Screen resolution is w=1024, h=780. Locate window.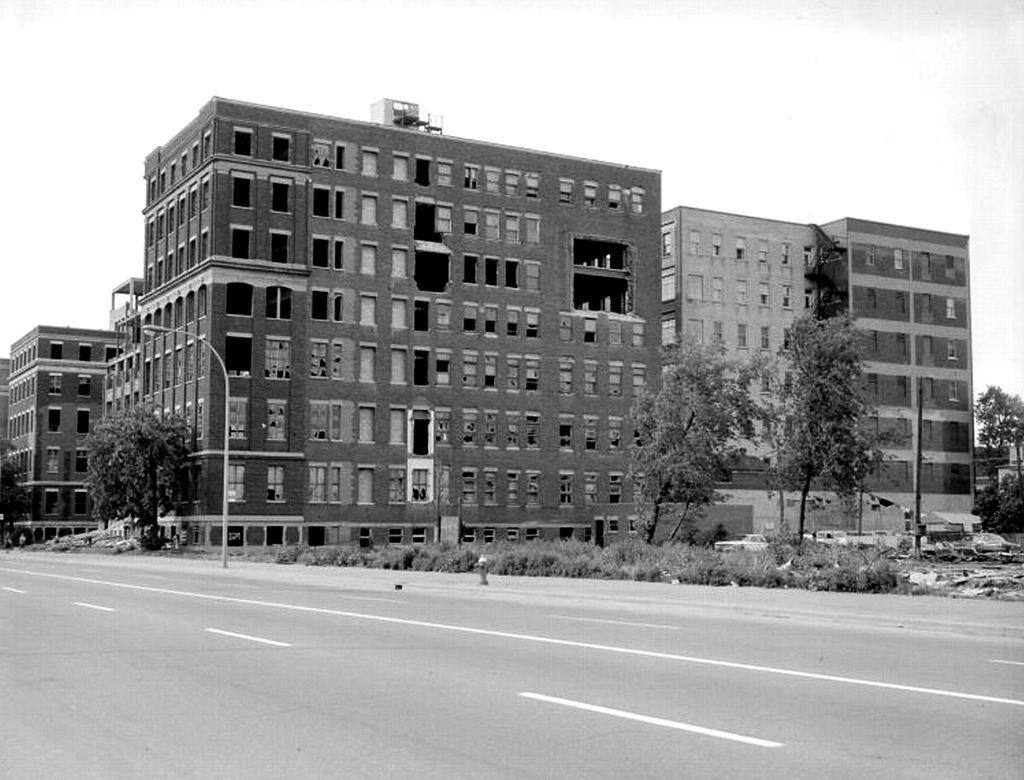
(left=502, top=412, right=525, bottom=454).
